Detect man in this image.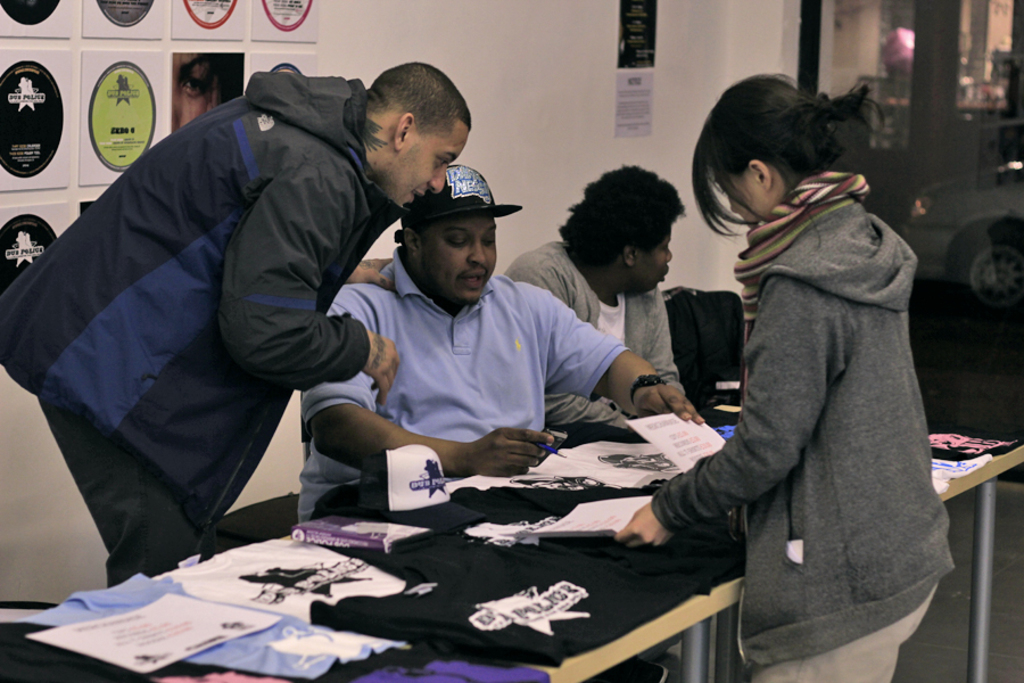
Detection: {"left": 497, "top": 150, "right": 705, "bottom": 427}.
